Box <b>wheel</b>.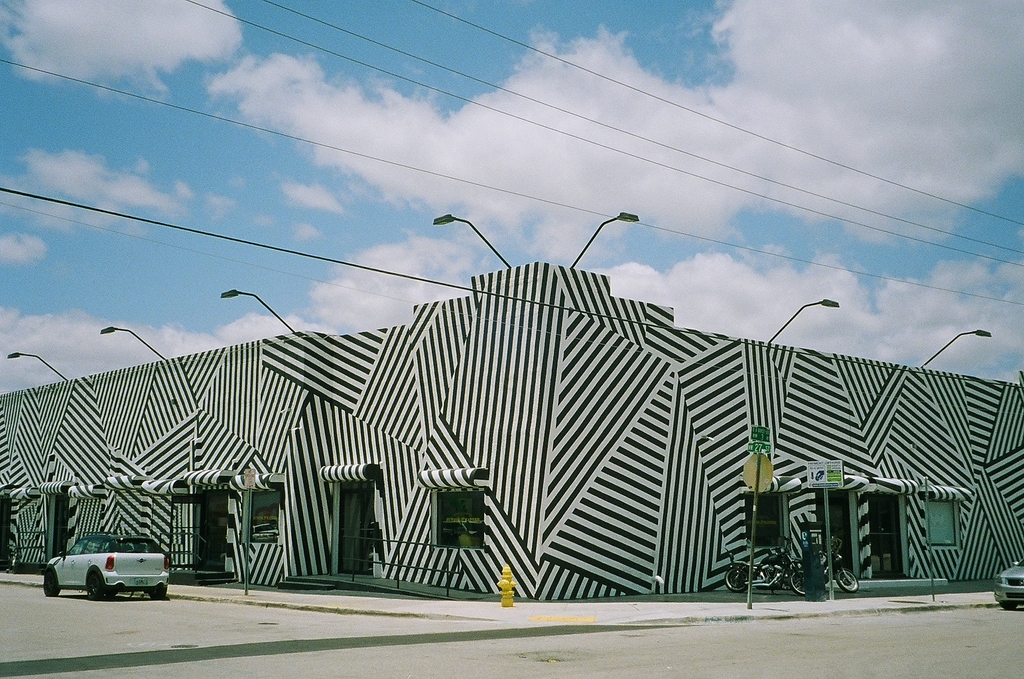
region(44, 569, 60, 597).
